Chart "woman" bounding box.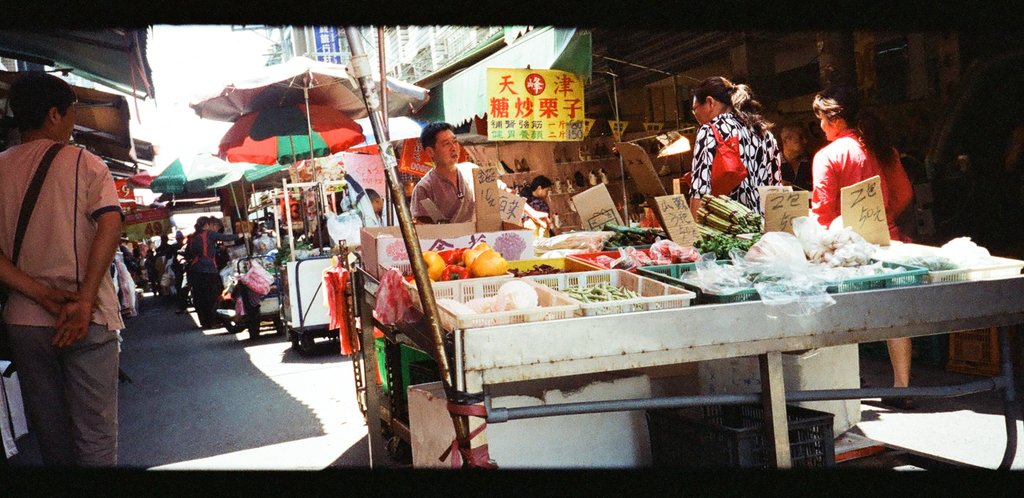
Charted: bbox=(6, 69, 144, 482).
